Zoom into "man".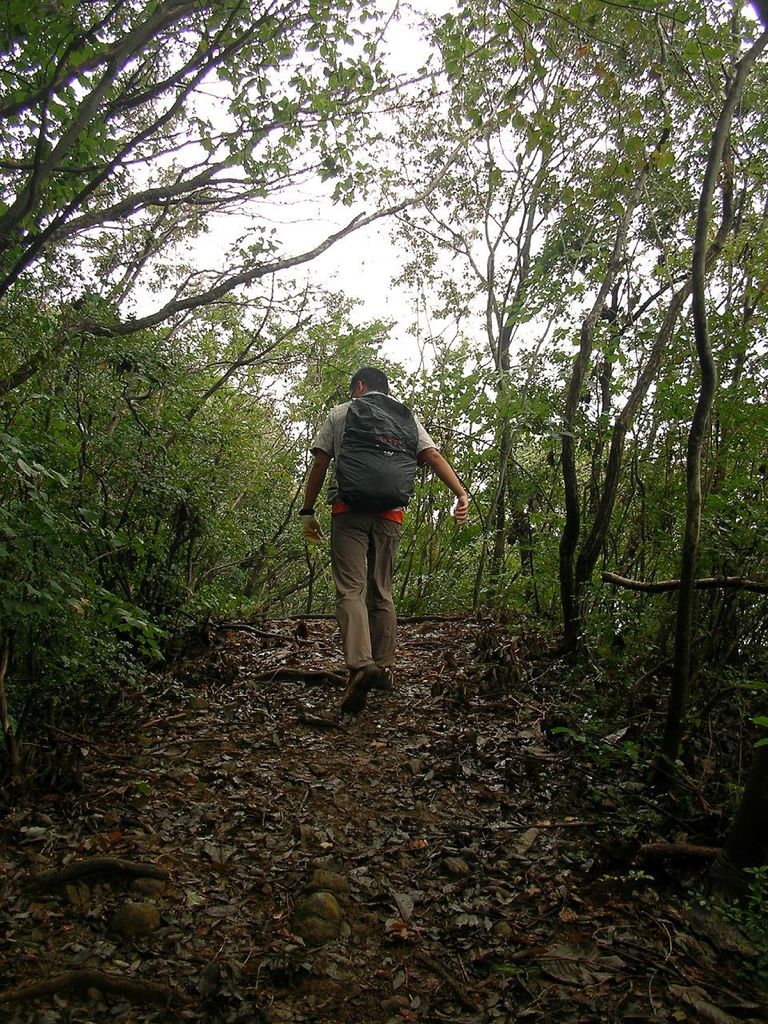
Zoom target: x1=296 y1=358 x2=476 y2=712.
